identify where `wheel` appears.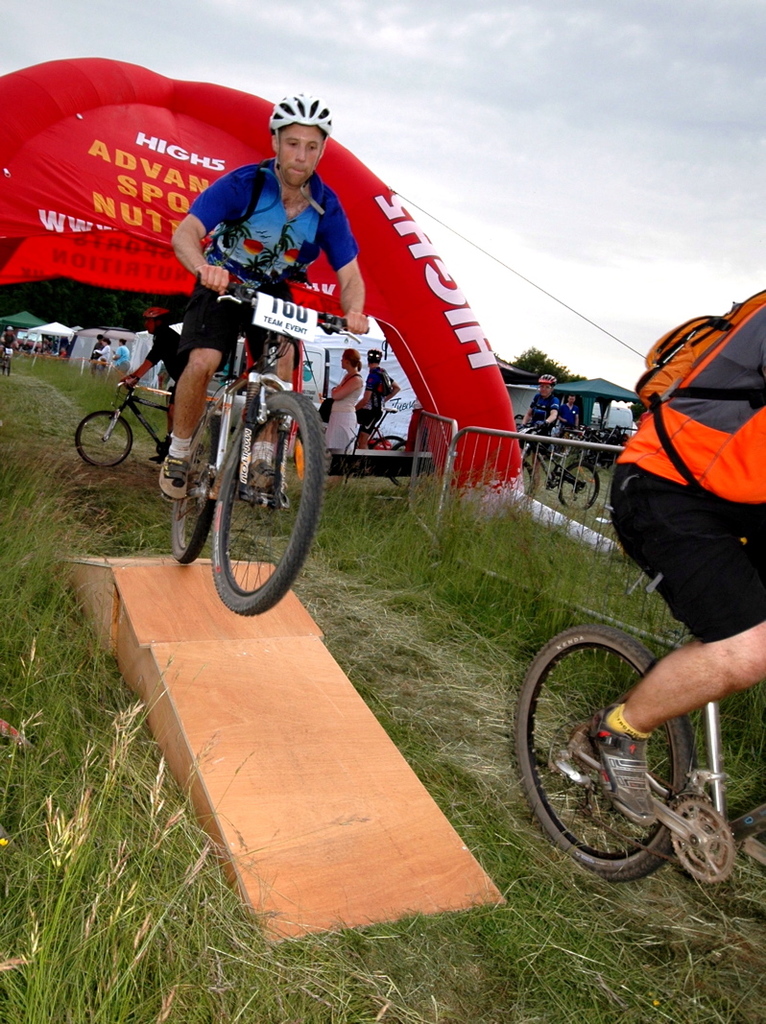
Appears at pyautogui.locateOnScreen(558, 462, 600, 512).
